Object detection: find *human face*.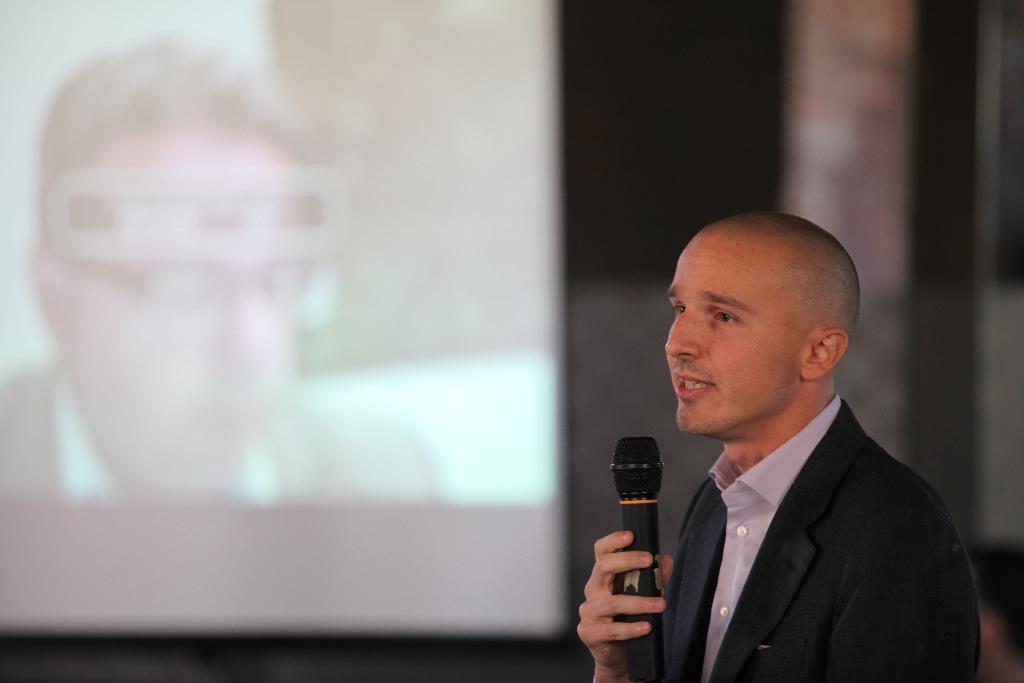
[left=70, top=137, right=318, bottom=496].
